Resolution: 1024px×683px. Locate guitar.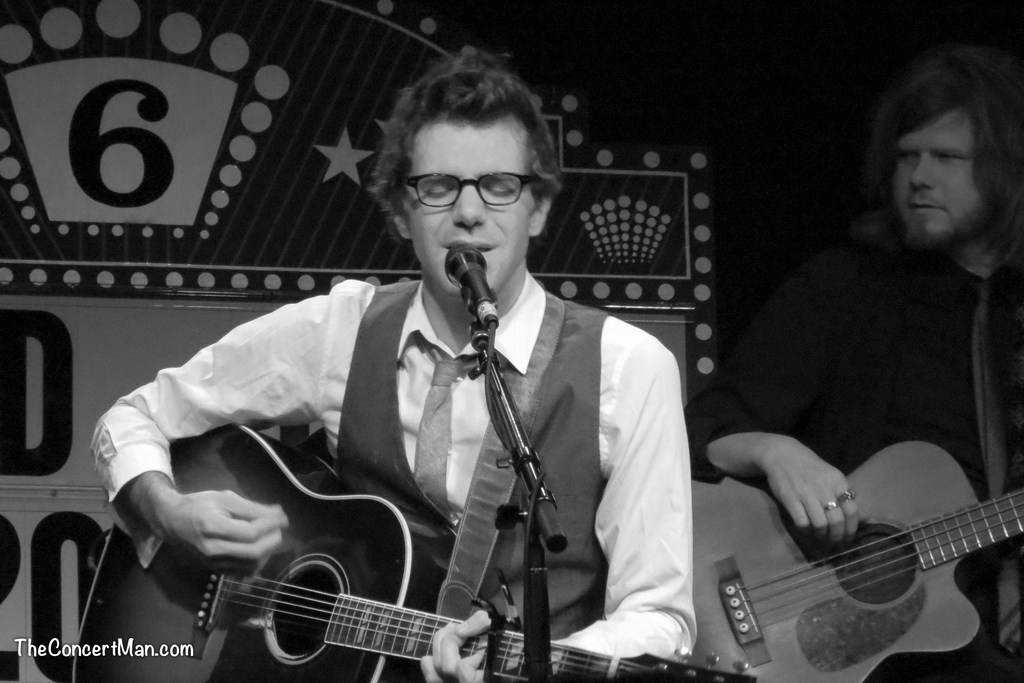
(x1=63, y1=416, x2=764, y2=682).
